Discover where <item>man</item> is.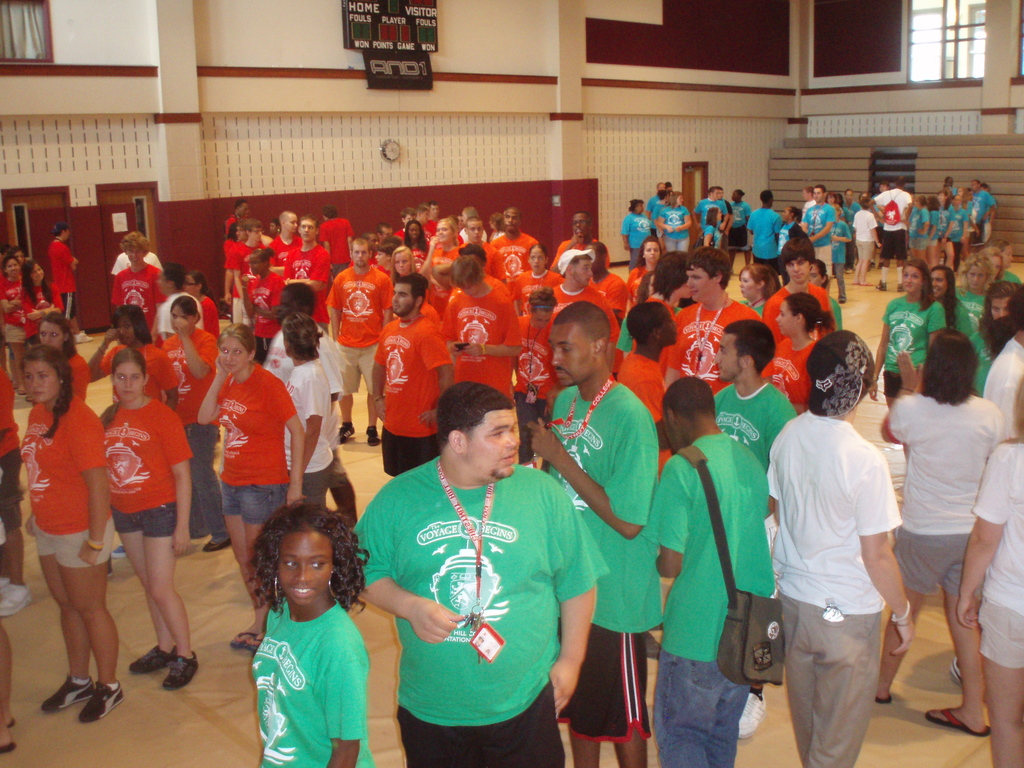
Discovered at <region>801, 185, 838, 276</region>.
